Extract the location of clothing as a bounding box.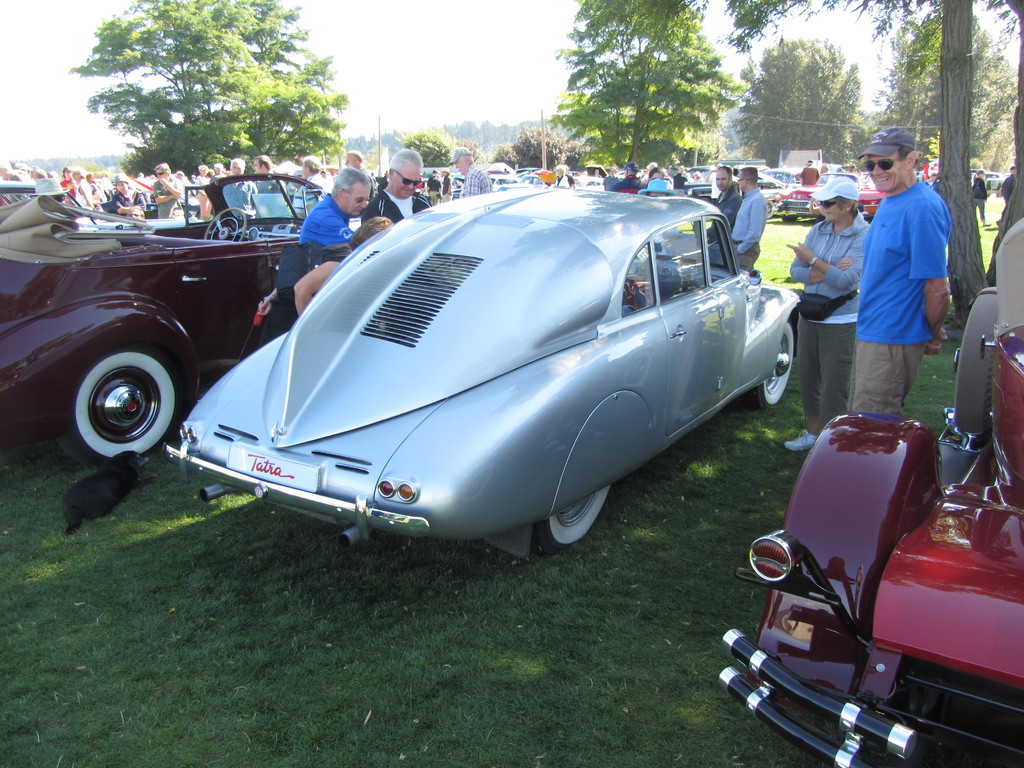
<box>725,182,772,278</box>.
